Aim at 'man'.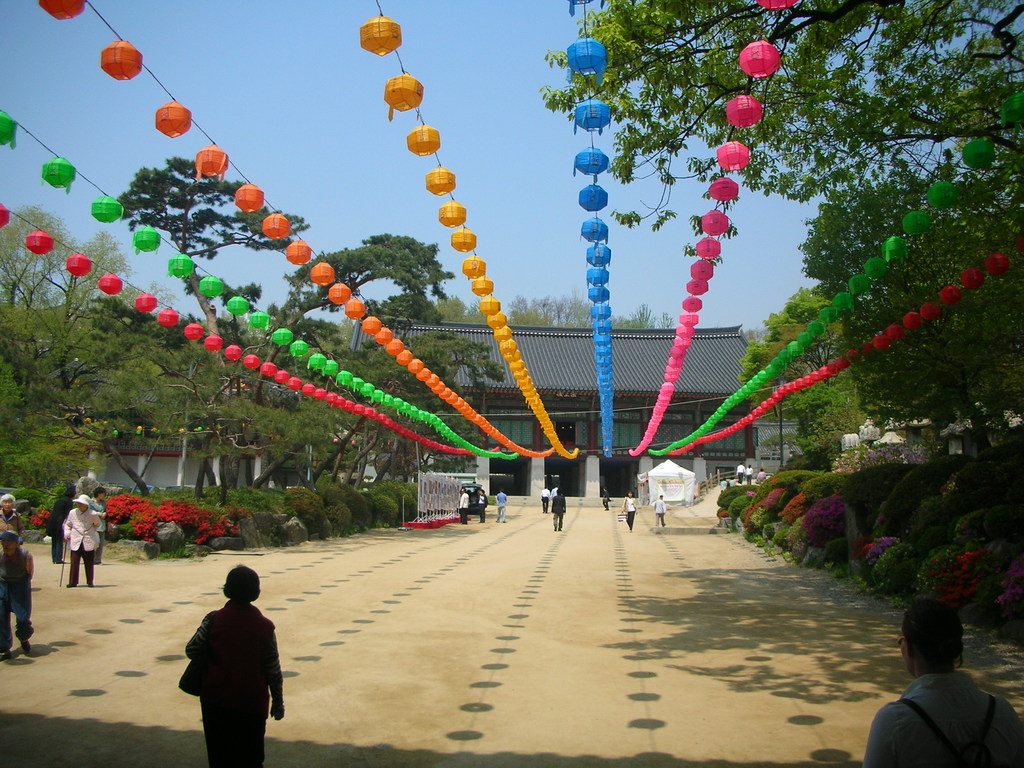
Aimed at BBox(737, 462, 746, 486).
